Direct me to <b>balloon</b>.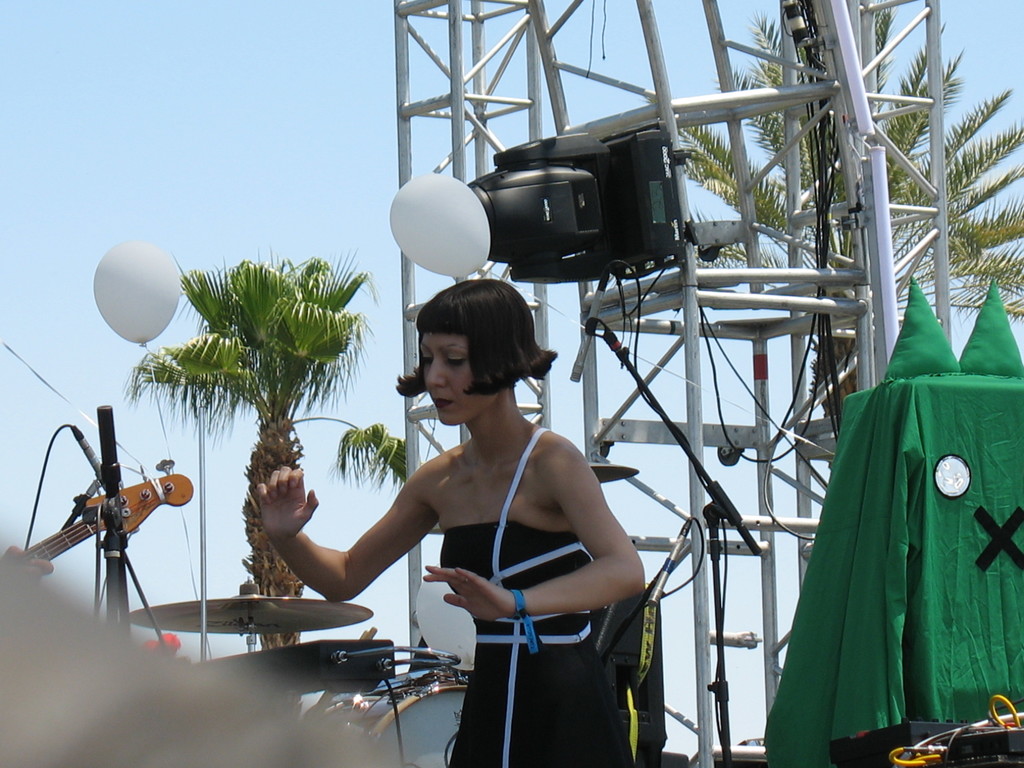
Direction: (x1=90, y1=239, x2=183, y2=346).
